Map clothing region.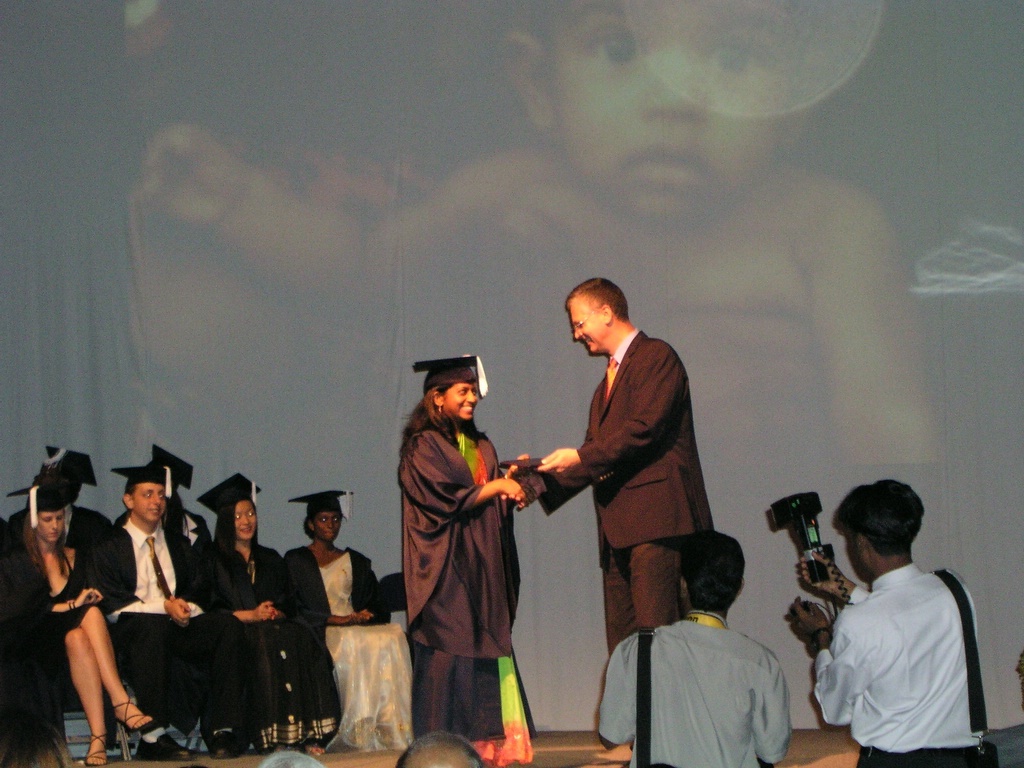
Mapped to select_region(213, 546, 338, 755).
